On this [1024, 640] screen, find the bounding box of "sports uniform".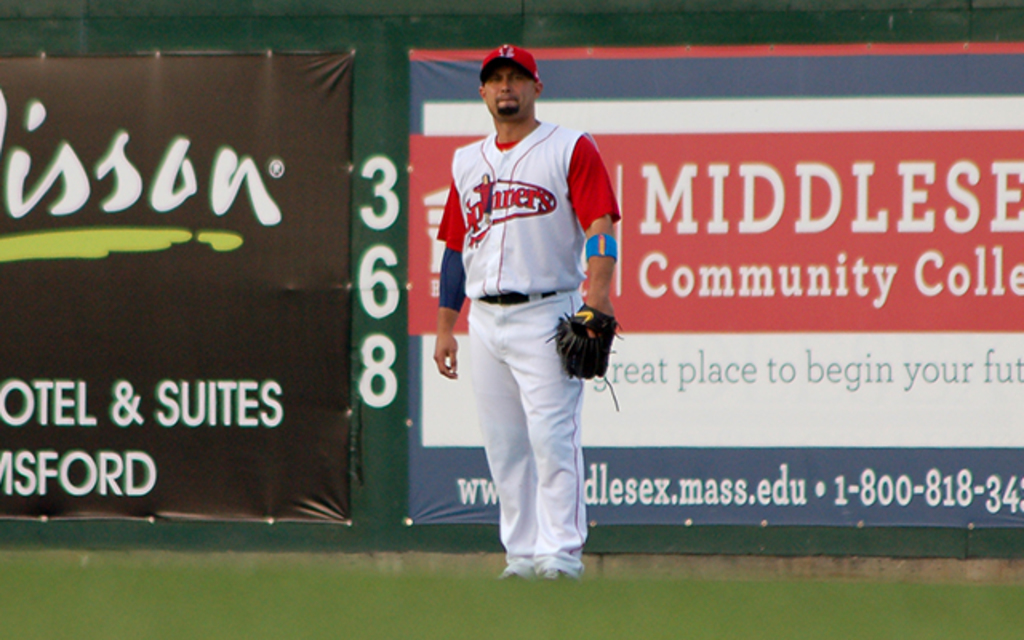
Bounding box: bbox=(437, 45, 622, 578).
